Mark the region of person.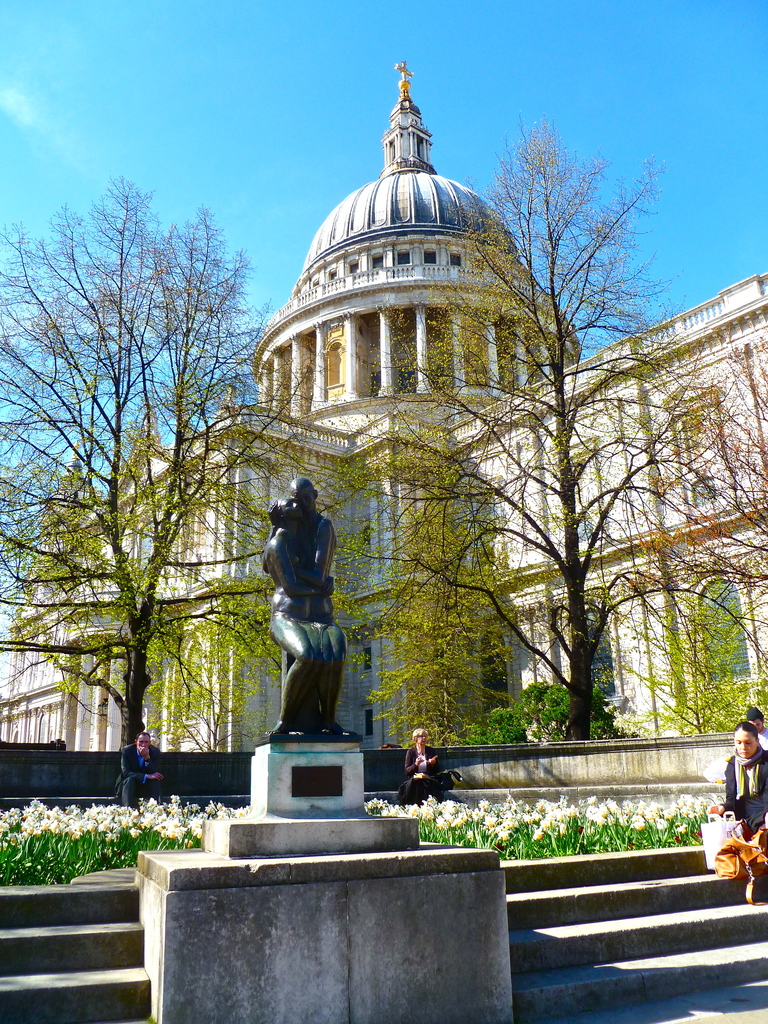
Region: bbox=[110, 726, 168, 810].
